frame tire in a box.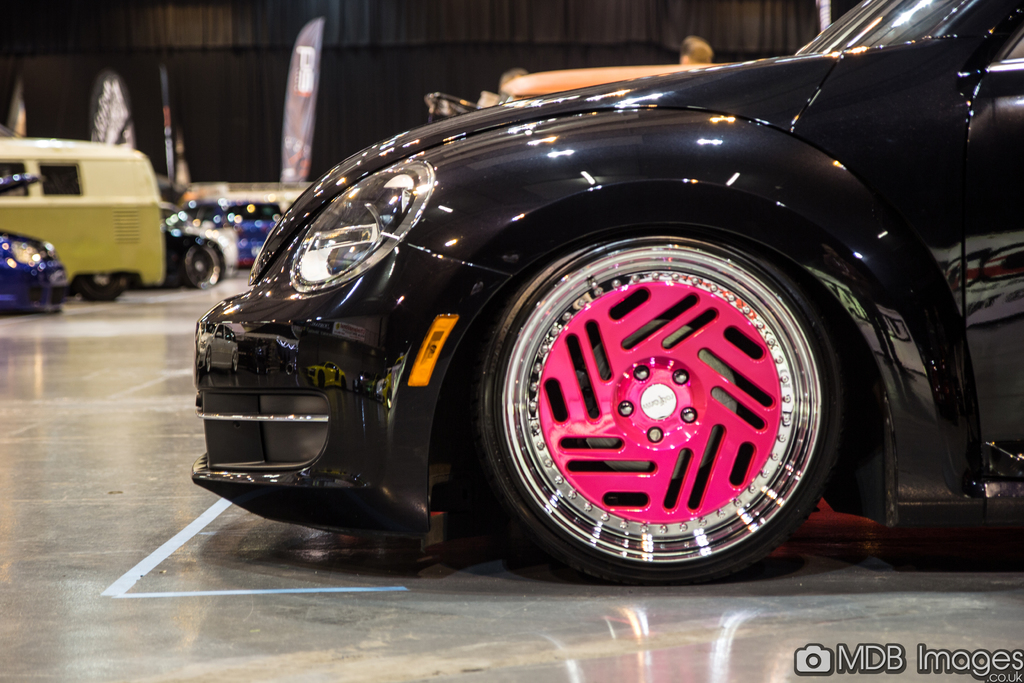
[471,216,840,582].
